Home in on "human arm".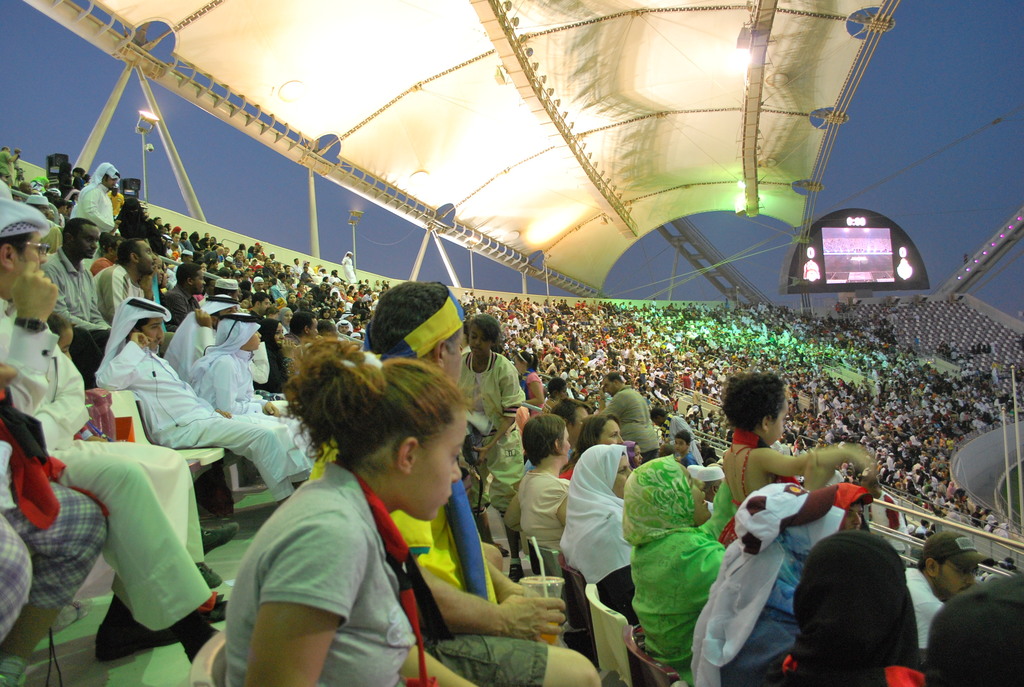
Homed in at 244:523:348:686.
